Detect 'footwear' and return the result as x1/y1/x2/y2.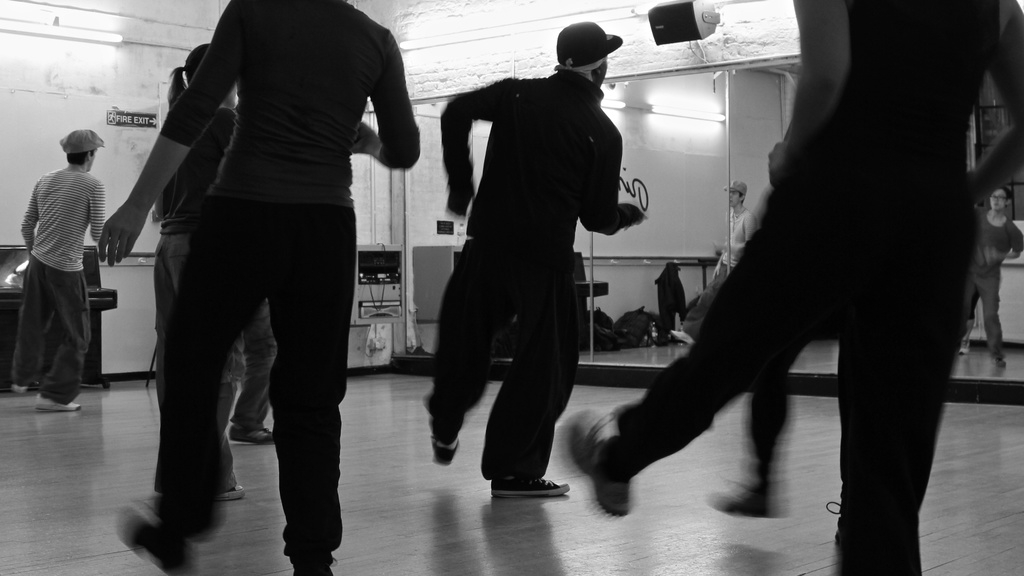
35/393/81/413.
